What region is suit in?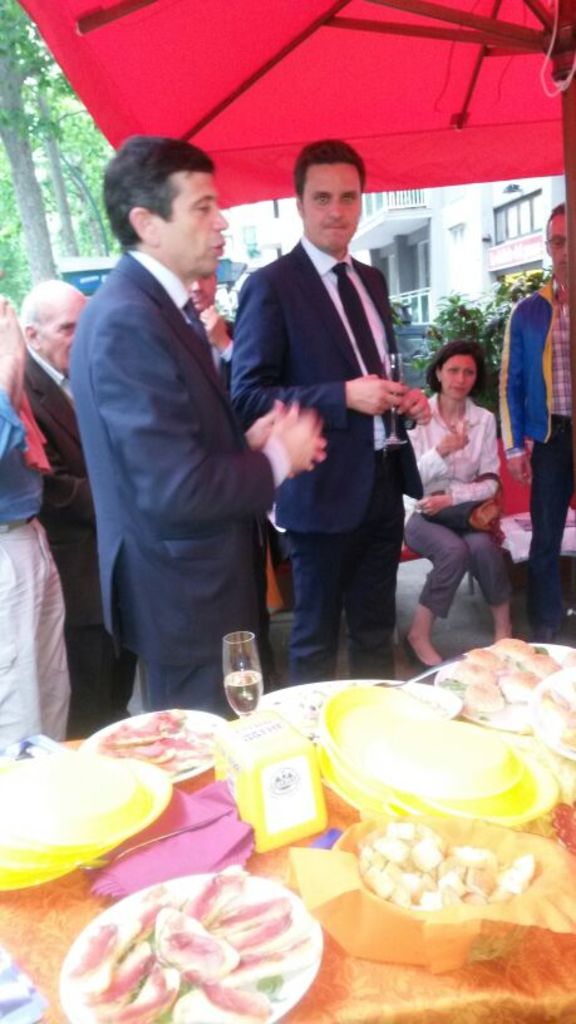
detection(26, 343, 138, 740).
